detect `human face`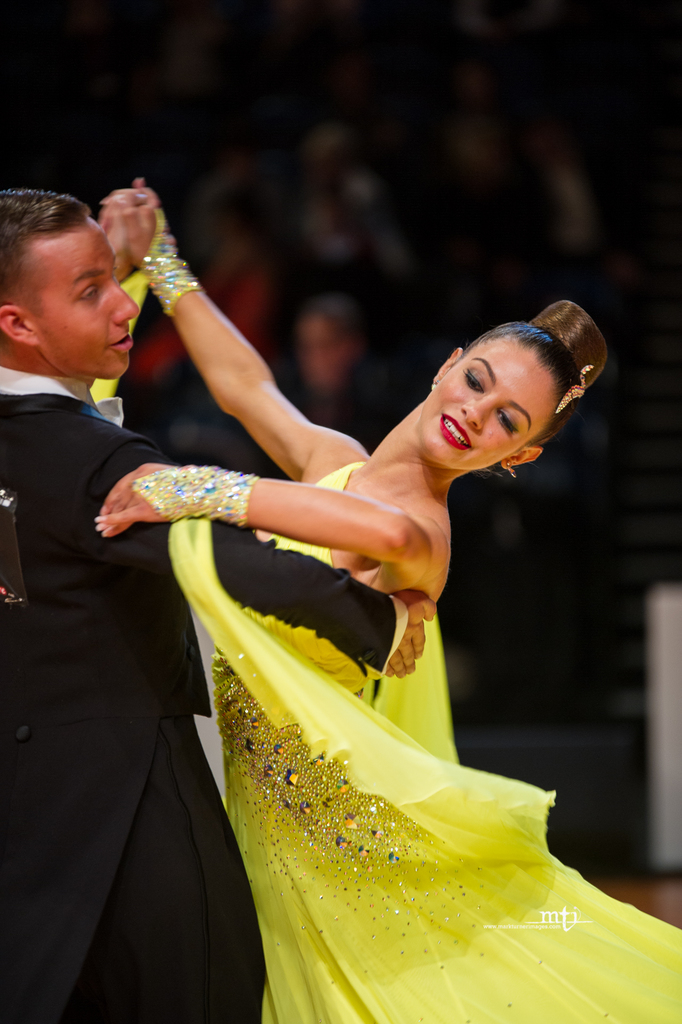
bbox=[36, 221, 137, 382]
